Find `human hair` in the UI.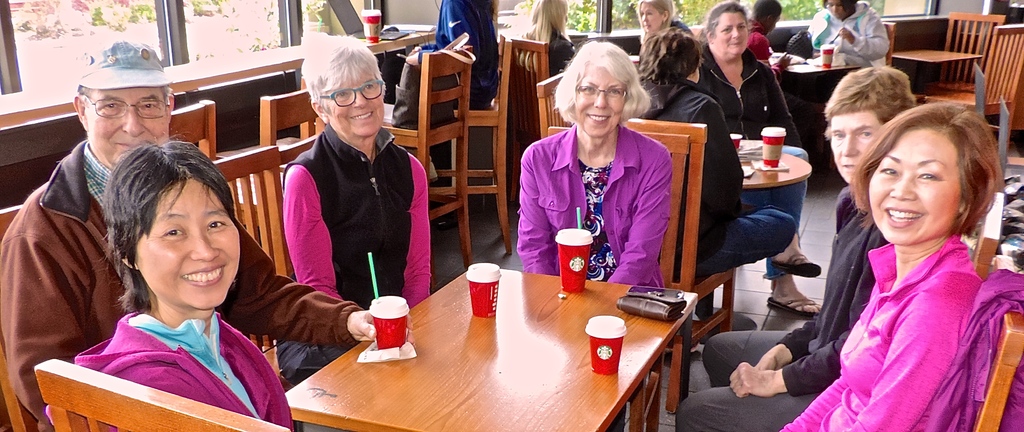
UI element at <region>300, 33, 384, 112</region>.
